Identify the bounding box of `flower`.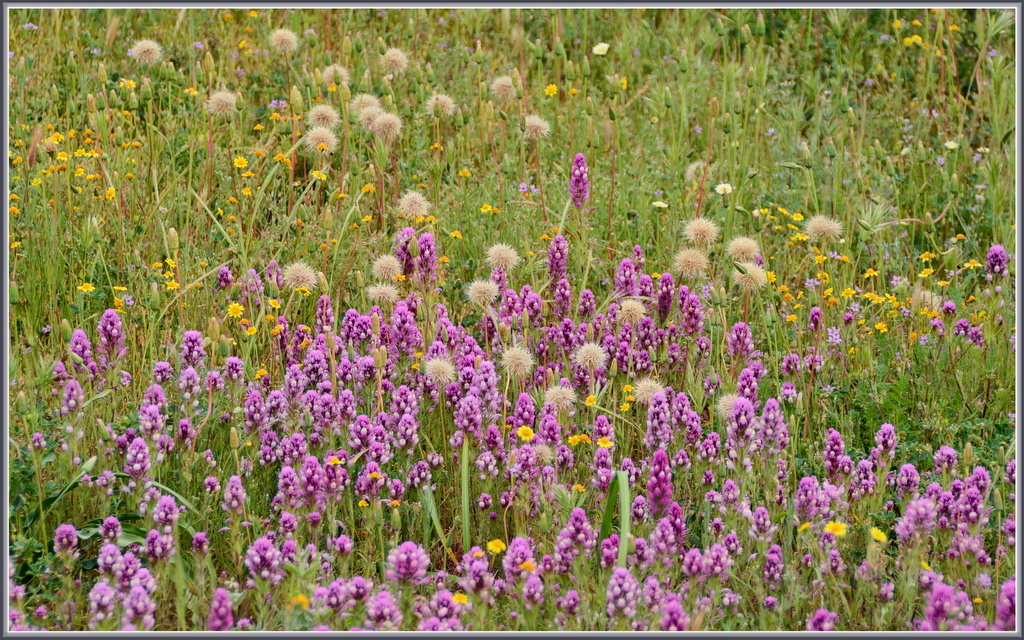
x1=571, y1=156, x2=583, y2=208.
